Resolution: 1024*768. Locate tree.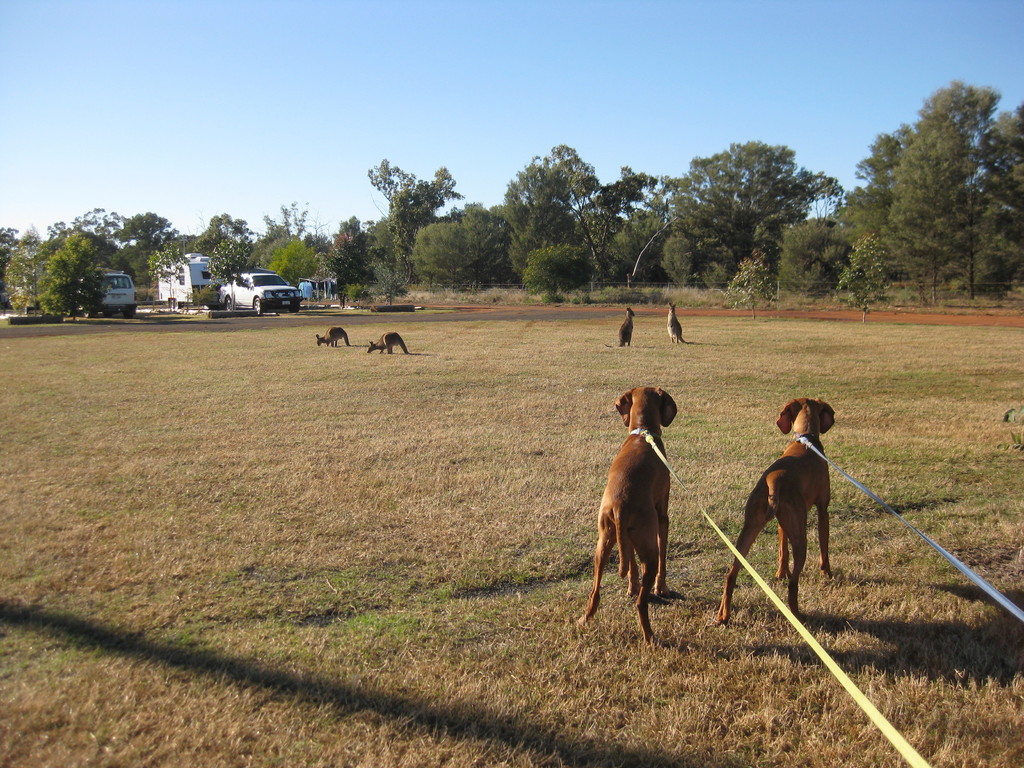
rect(122, 211, 183, 250).
